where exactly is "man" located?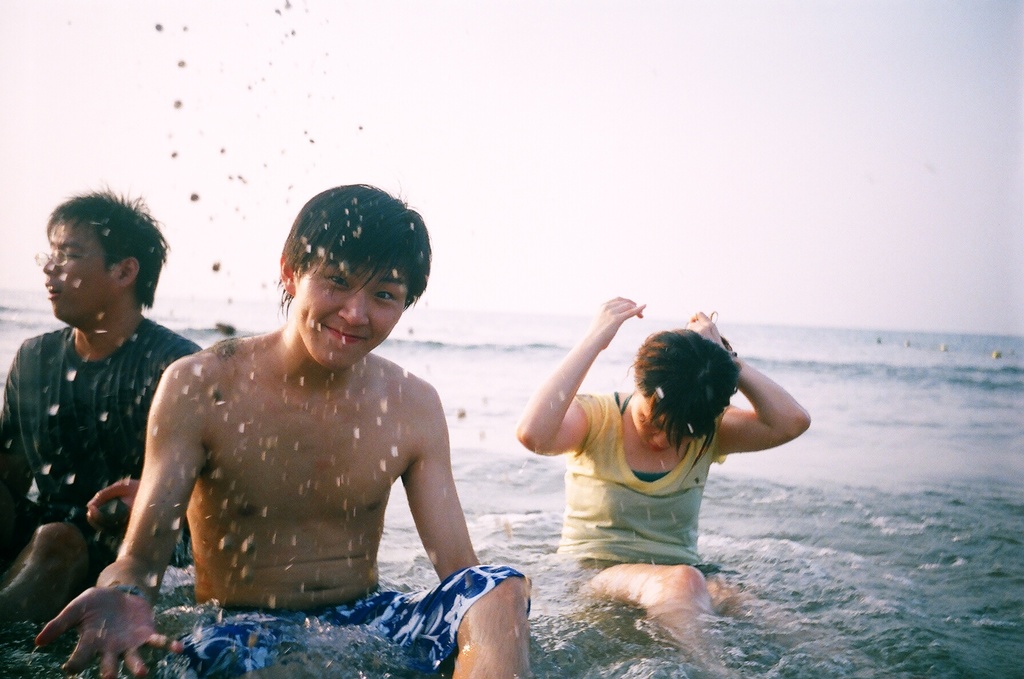
Its bounding box is 31,182,534,678.
